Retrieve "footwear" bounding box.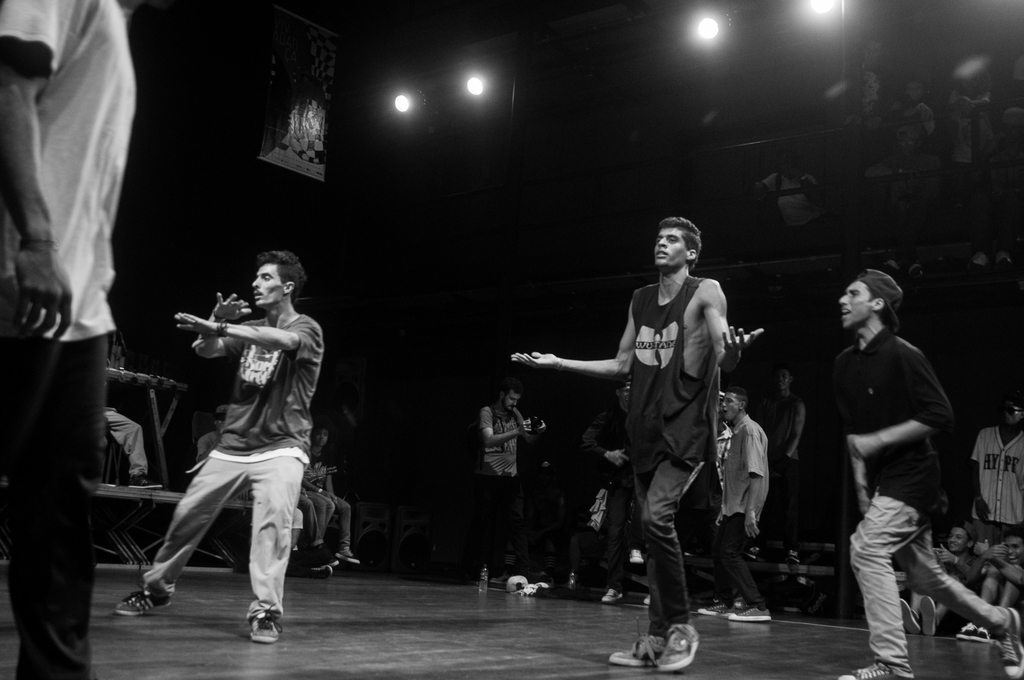
Bounding box: l=971, t=623, r=995, b=640.
